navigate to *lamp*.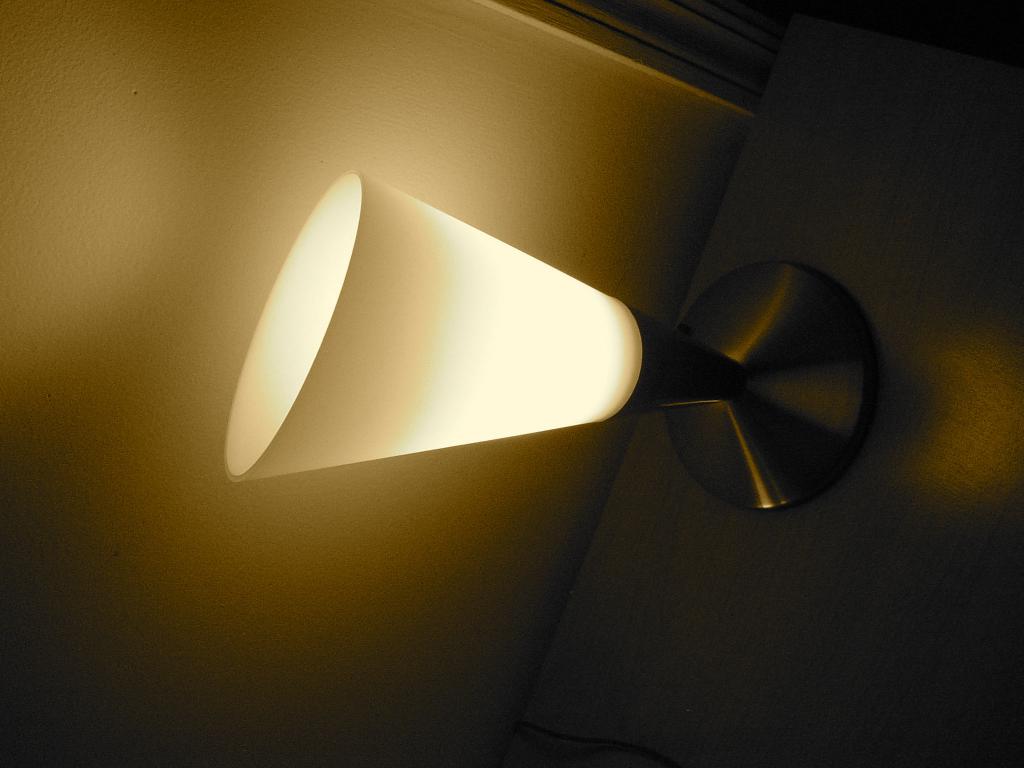
Navigation target: BBox(211, 169, 832, 532).
